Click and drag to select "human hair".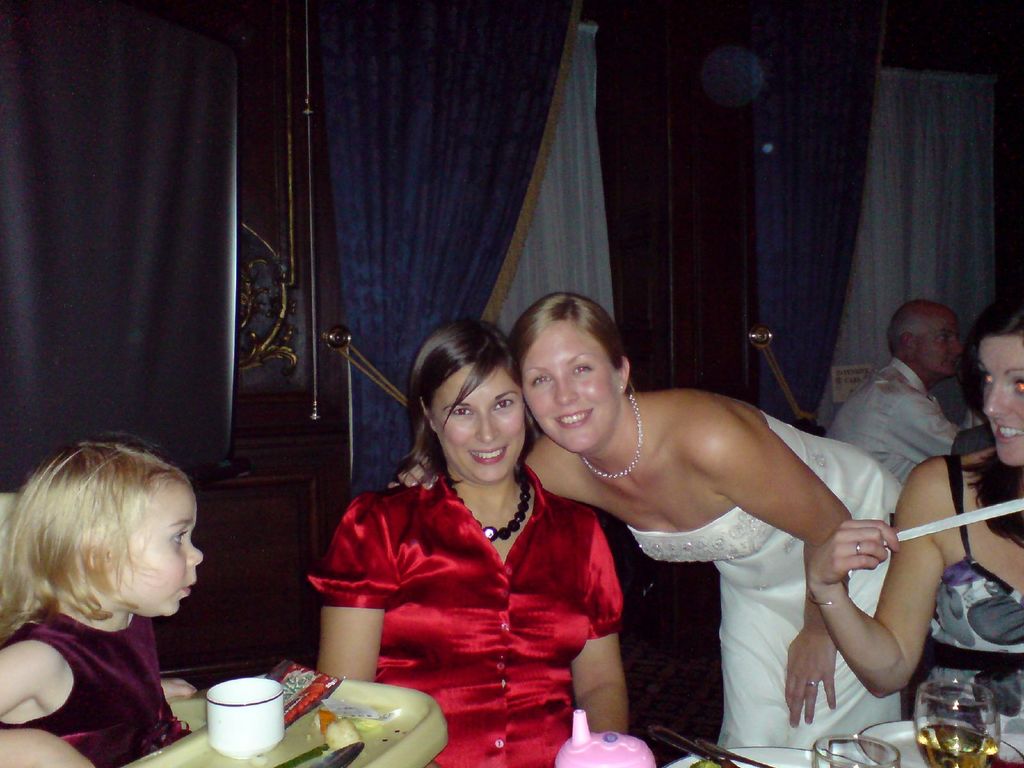
Selection: 405/323/524/491.
